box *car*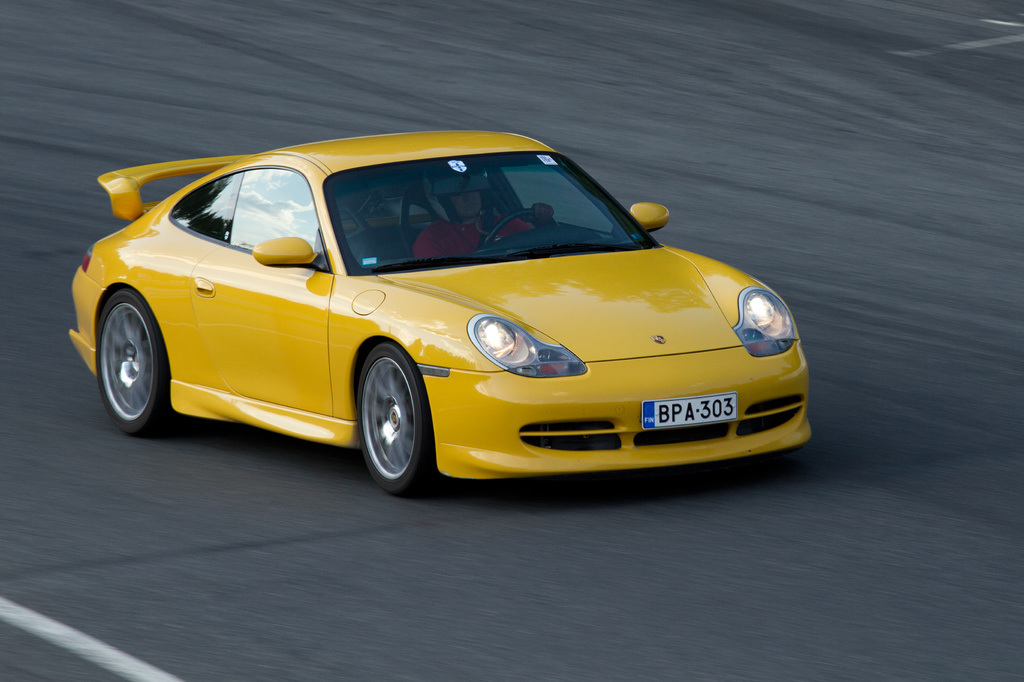
(x1=70, y1=130, x2=814, y2=500)
